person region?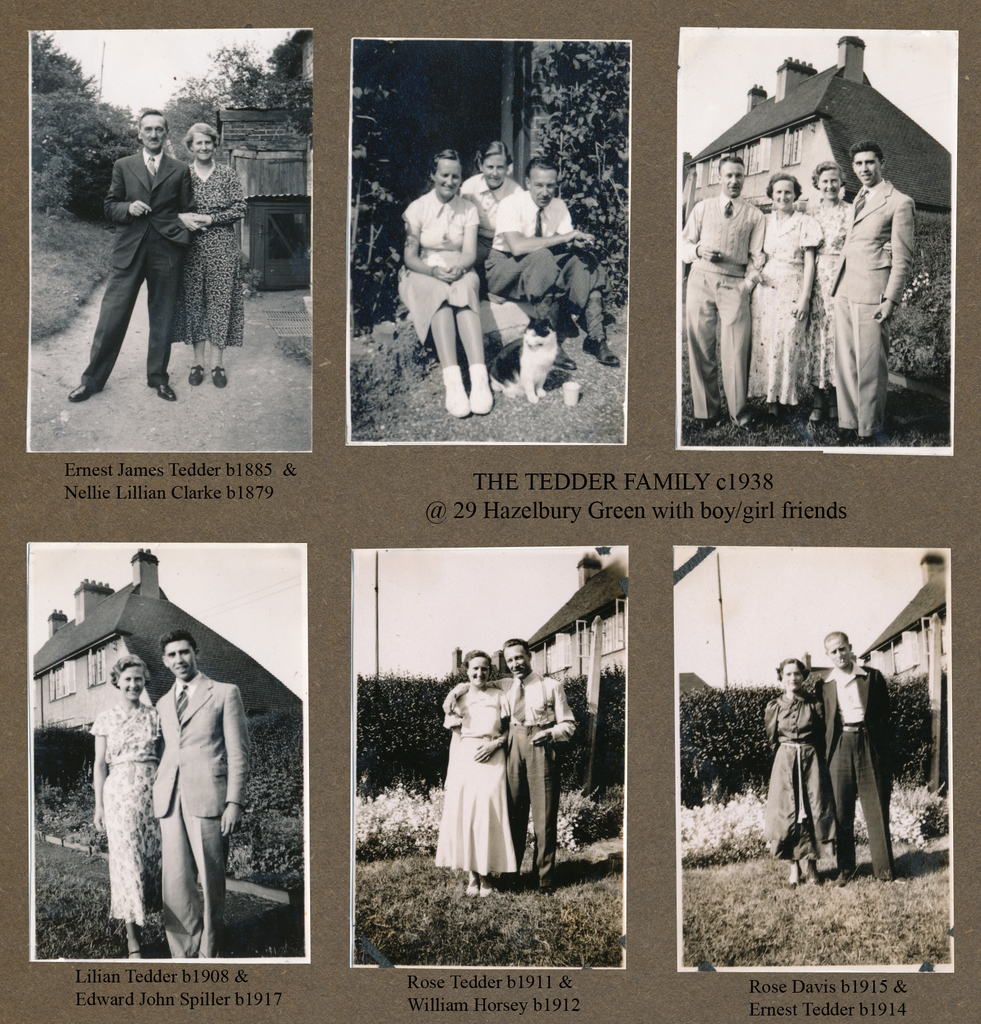
{"x1": 763, "y1": 650, "x2": 831, "y2": 868}
